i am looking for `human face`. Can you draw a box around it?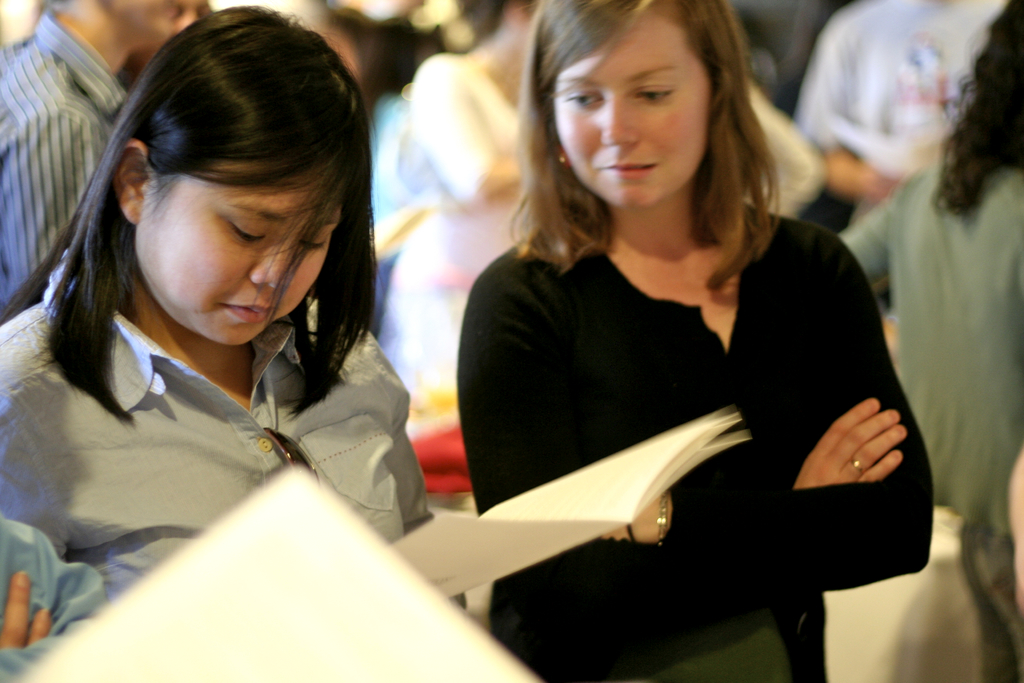
Sure, the bounding box is <bbox>145, 152, 342, 352</bbox>.
